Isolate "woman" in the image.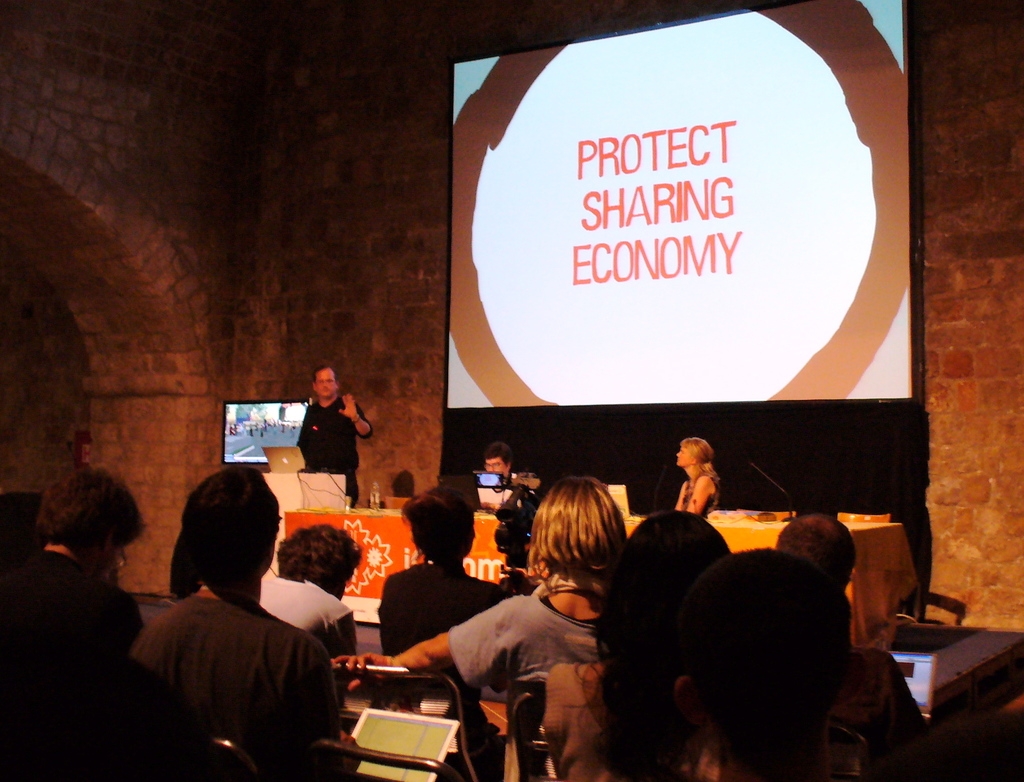
Isolated region: l=540, t=501, r=735, b=781.
